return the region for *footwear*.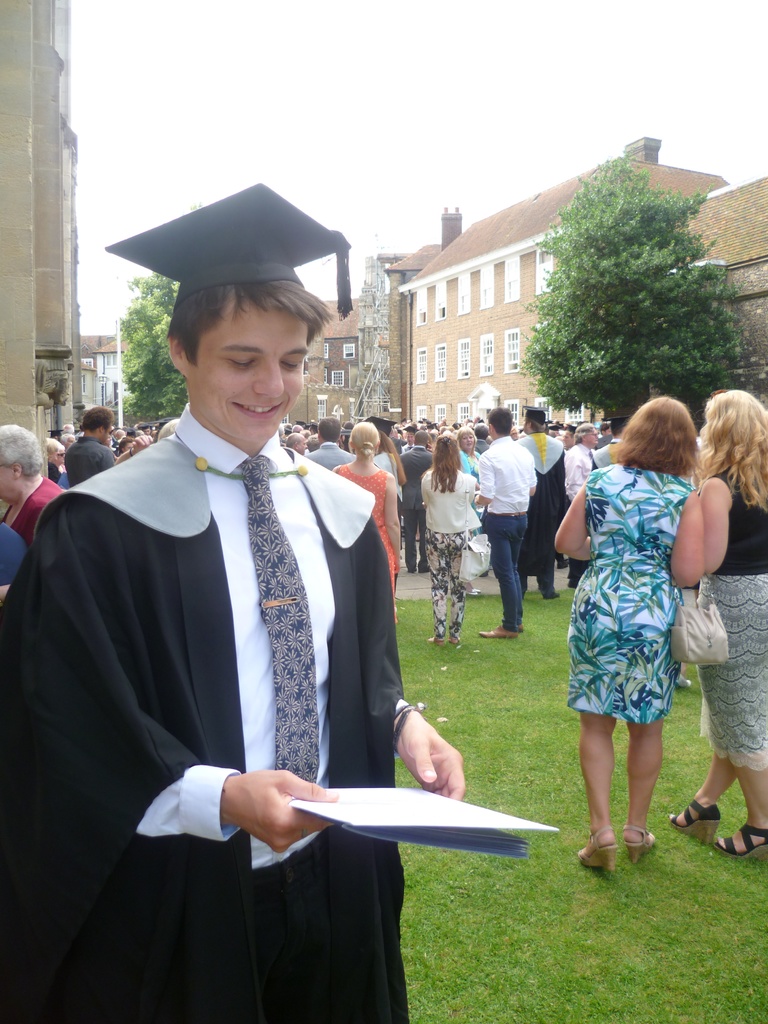
locate(419, 564, 431, 572).
